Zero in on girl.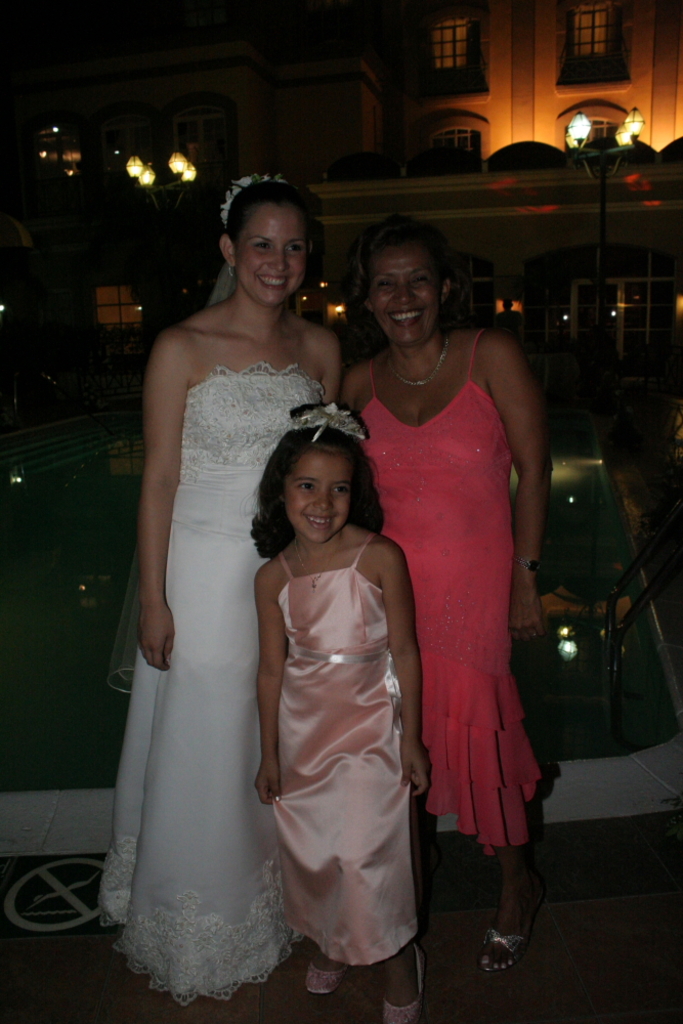
Zeroed in: (247,401,429,1023).
